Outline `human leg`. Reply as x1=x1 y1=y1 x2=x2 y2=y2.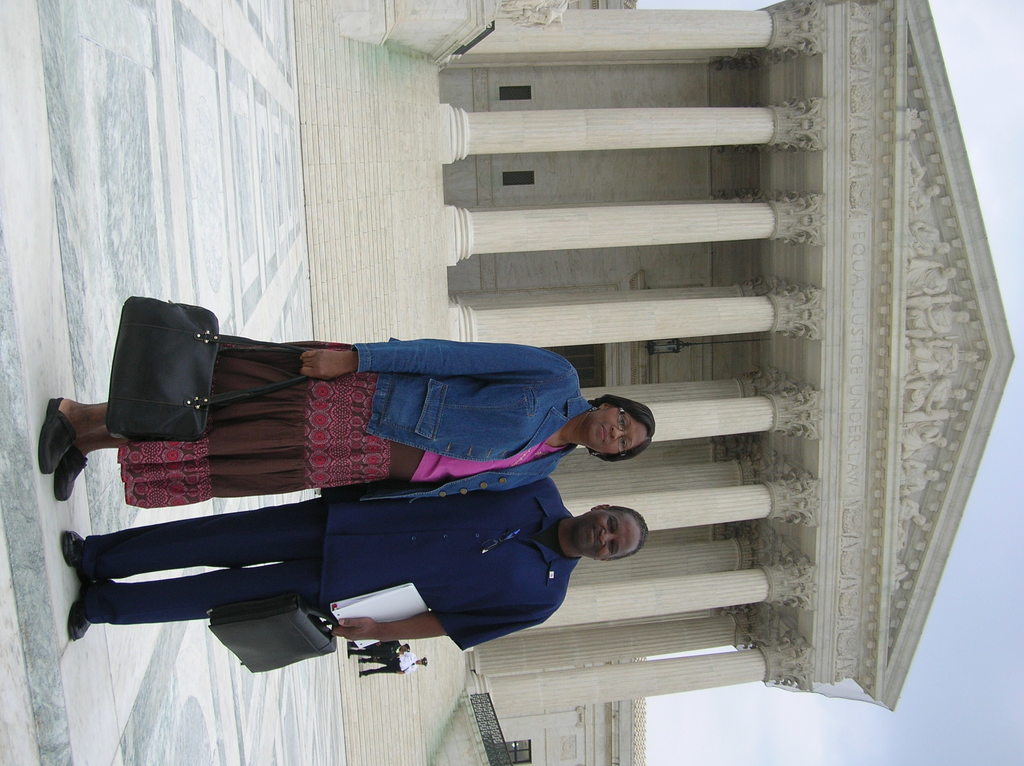
x1=38 y1=397 x2=120 y2=502.
